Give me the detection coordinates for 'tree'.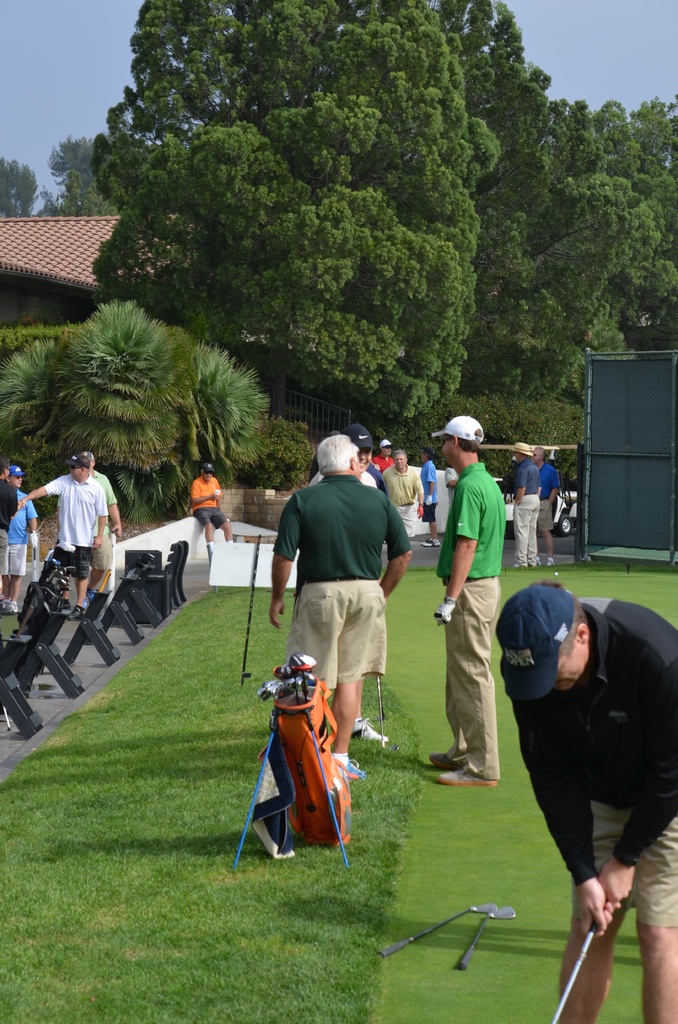
<box>585,92,677,349</box>.
